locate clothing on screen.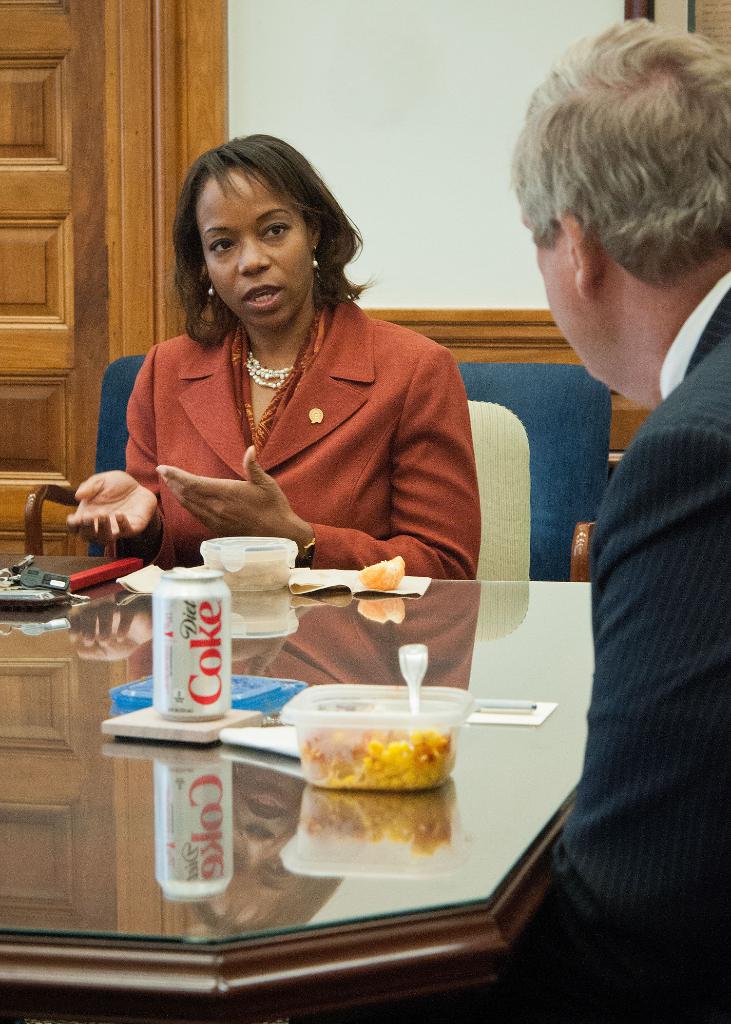
On screen at <region>86, 269, 486, 586</region>.
